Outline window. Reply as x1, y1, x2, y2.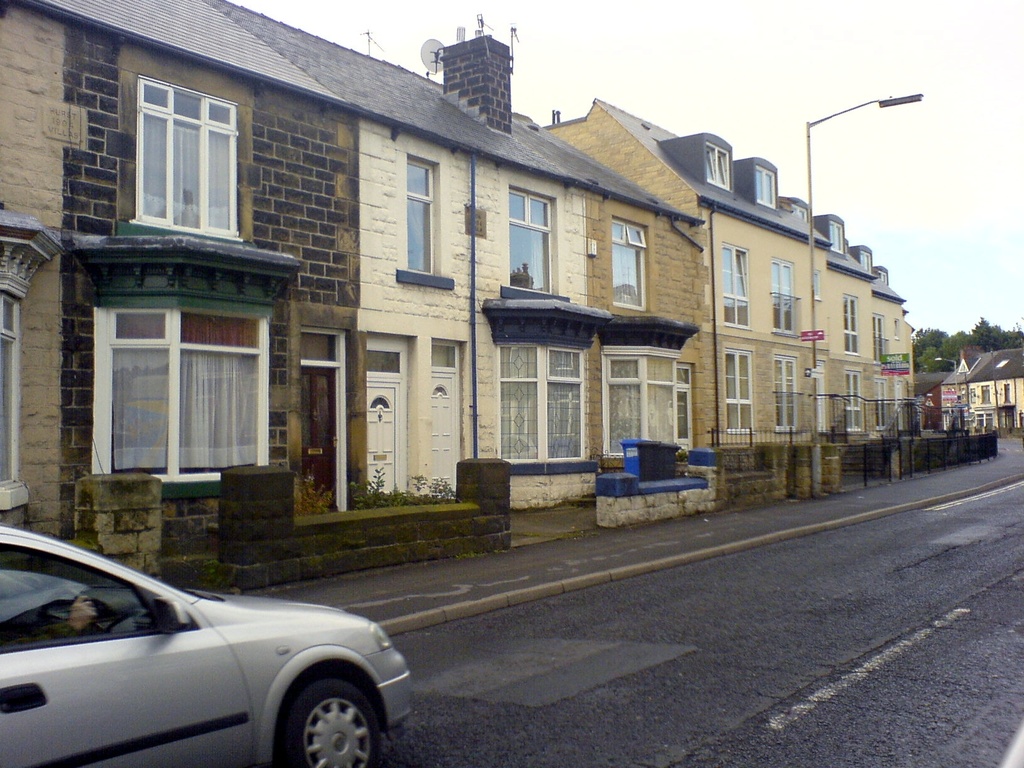
85, 296, 273, 473.
